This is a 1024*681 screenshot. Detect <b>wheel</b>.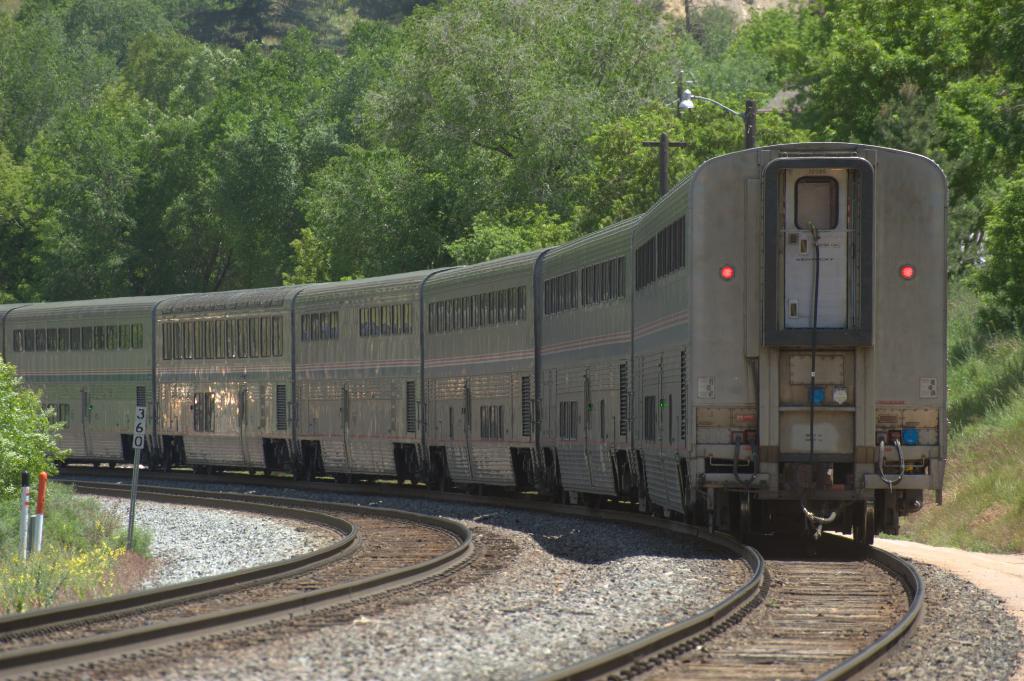
(left=479, top=486, right=486, bottom=494).
